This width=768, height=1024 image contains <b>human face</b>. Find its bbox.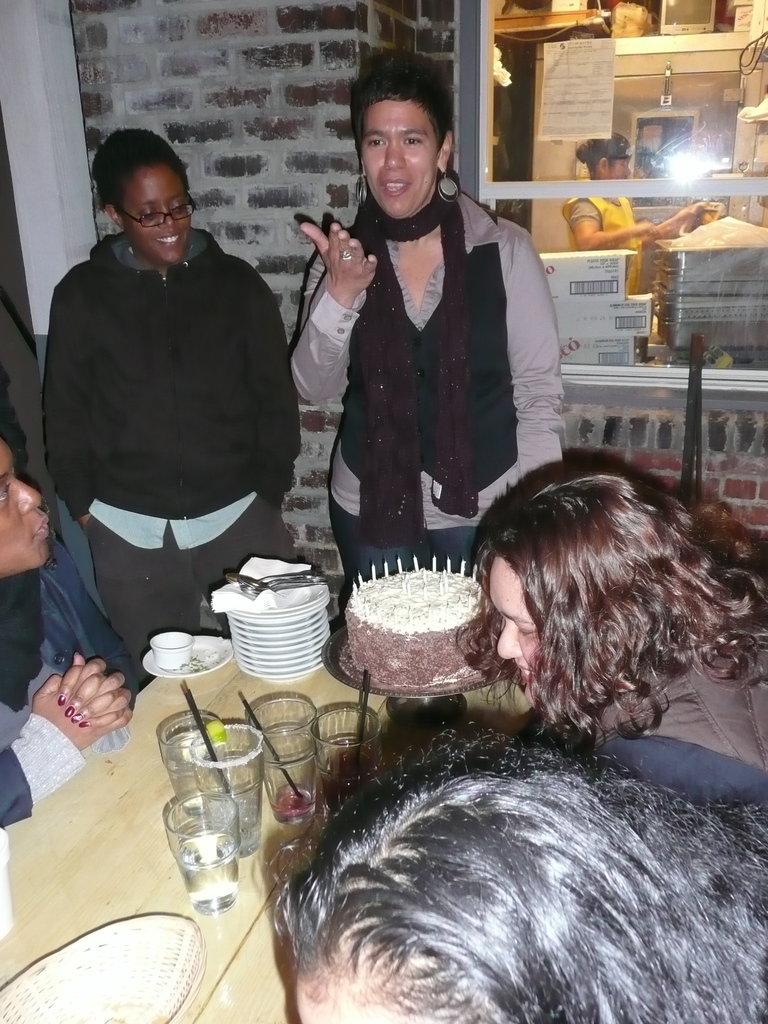
<bbox>358, 95, 436, 218</bbox>.
